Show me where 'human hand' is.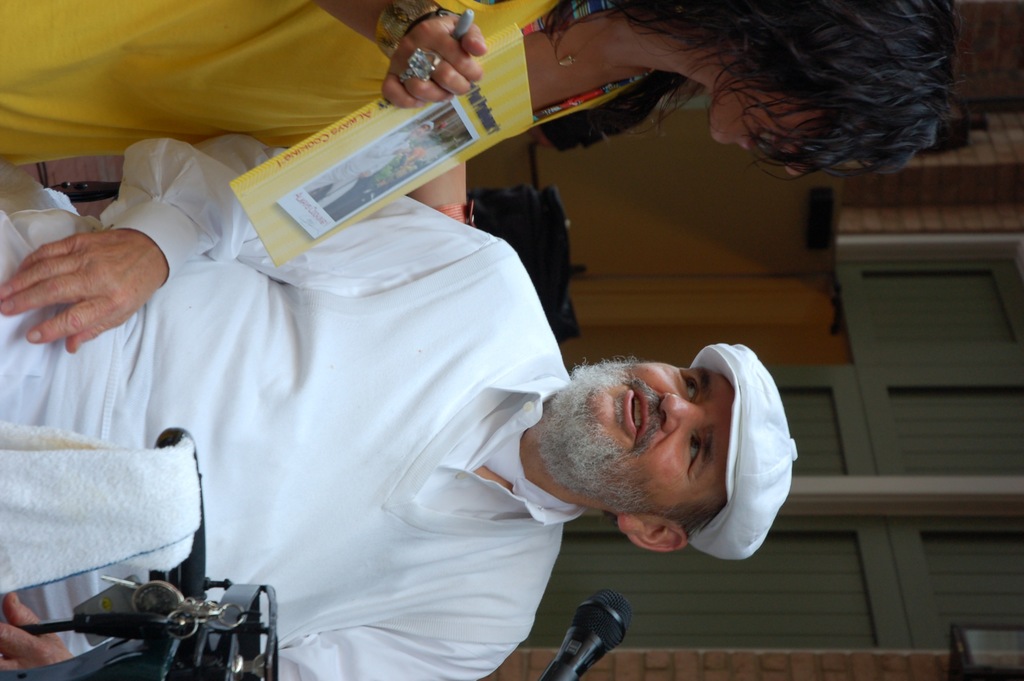
'human hand' is at Rect(389, 12, 488, 98).
